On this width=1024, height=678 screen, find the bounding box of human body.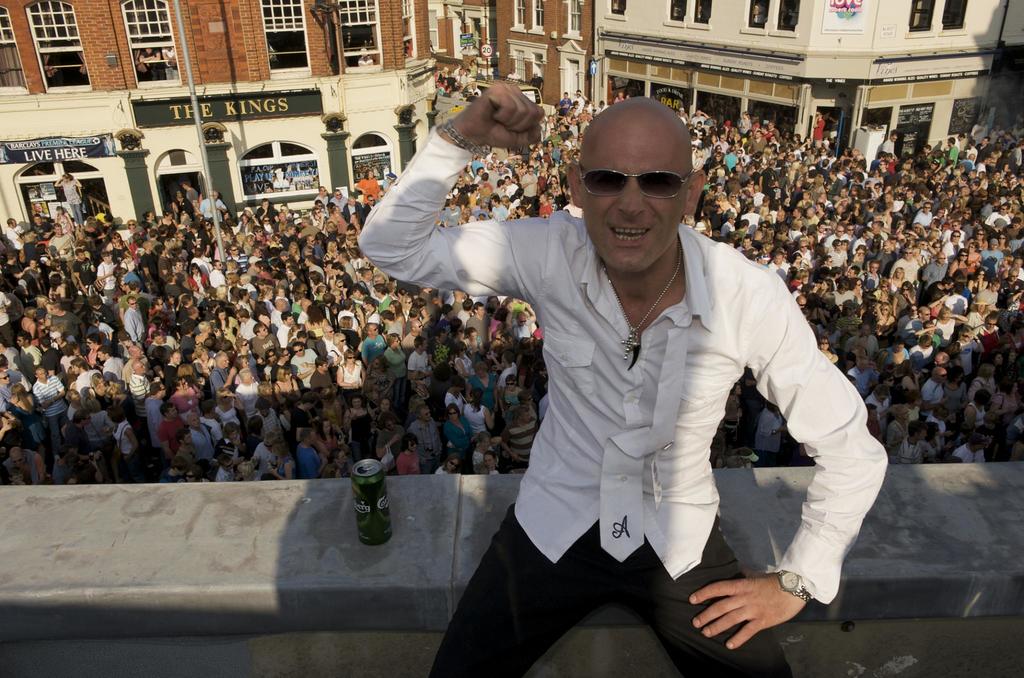
Bounding box: (1011, 125, 1022, 136).
